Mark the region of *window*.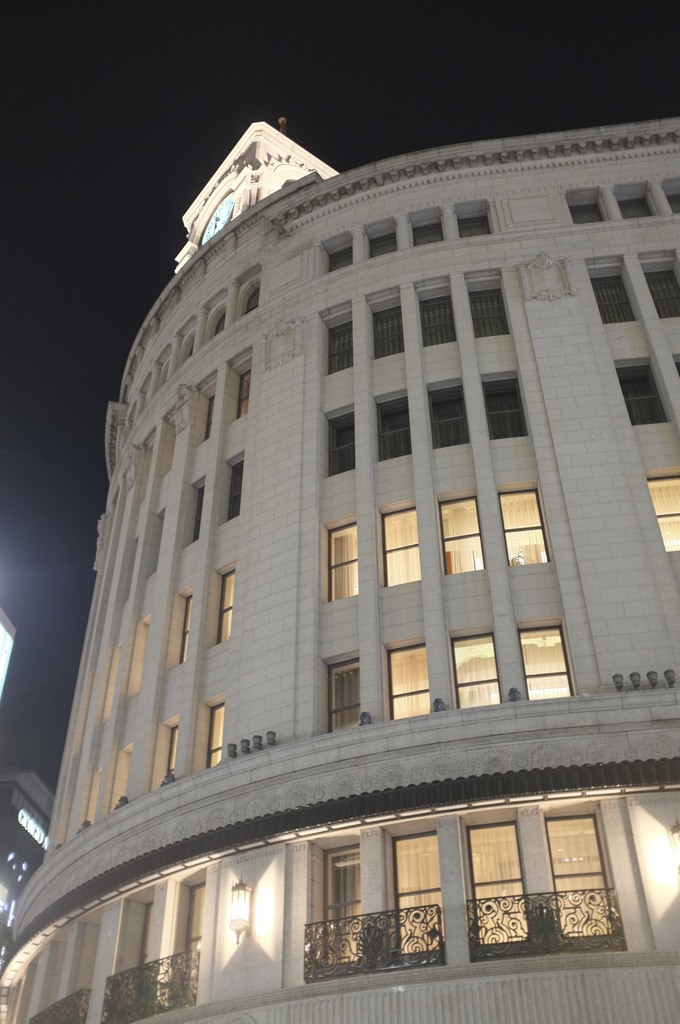
Region: [x1=368, y1=225, x2=401, y2=263].
